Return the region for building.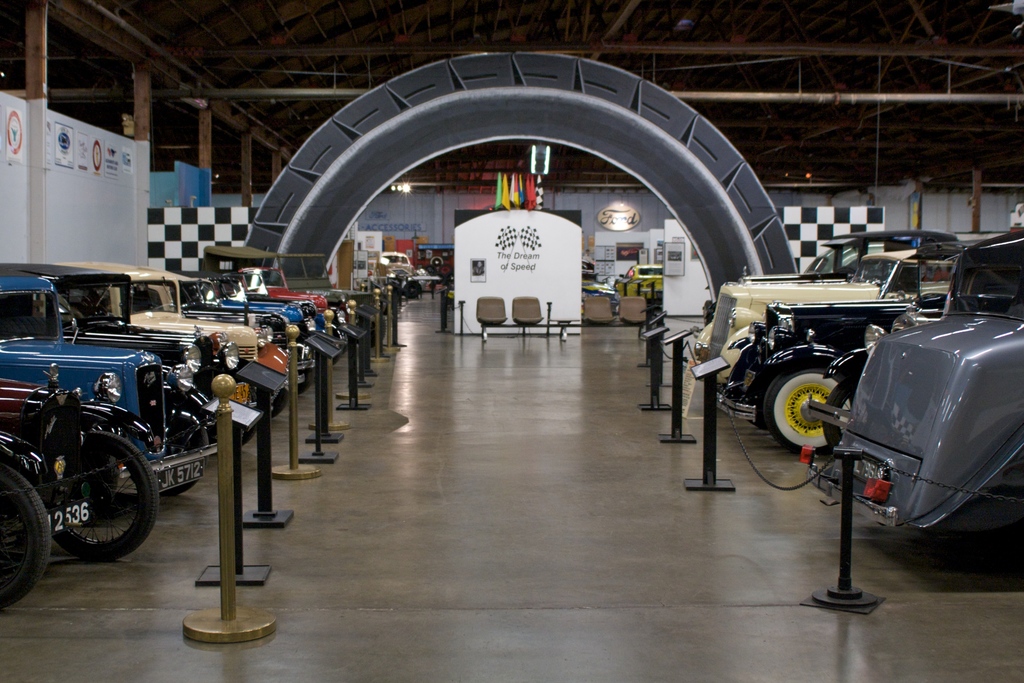
(x1=0, y1=0, x2=1023, y2=682).
